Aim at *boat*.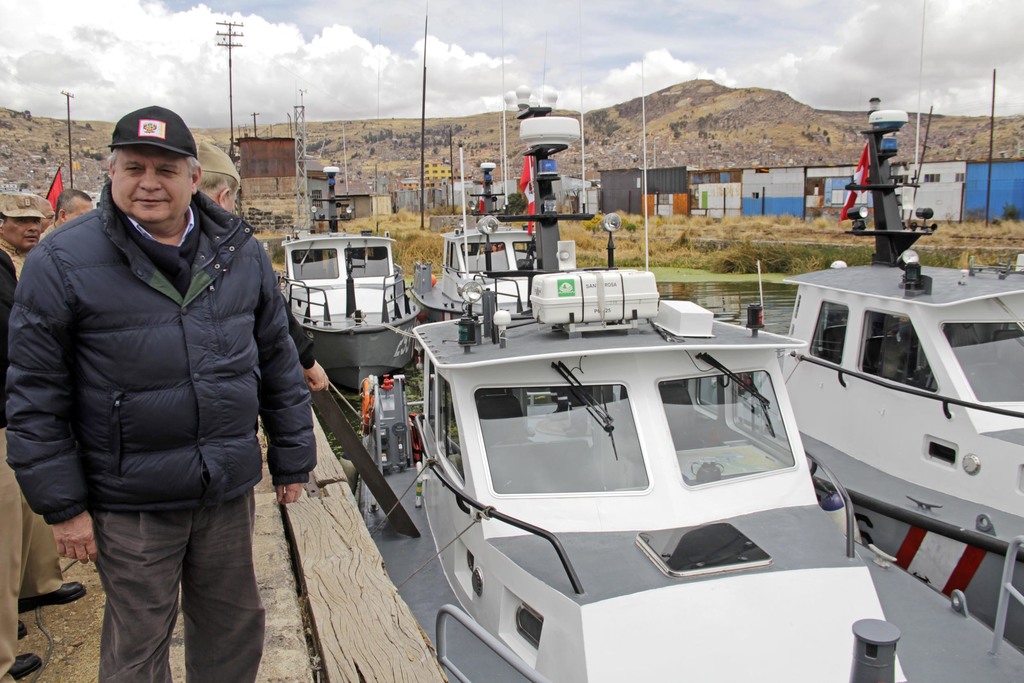
Aimed at l=383, t=188, r=934, b=675.
